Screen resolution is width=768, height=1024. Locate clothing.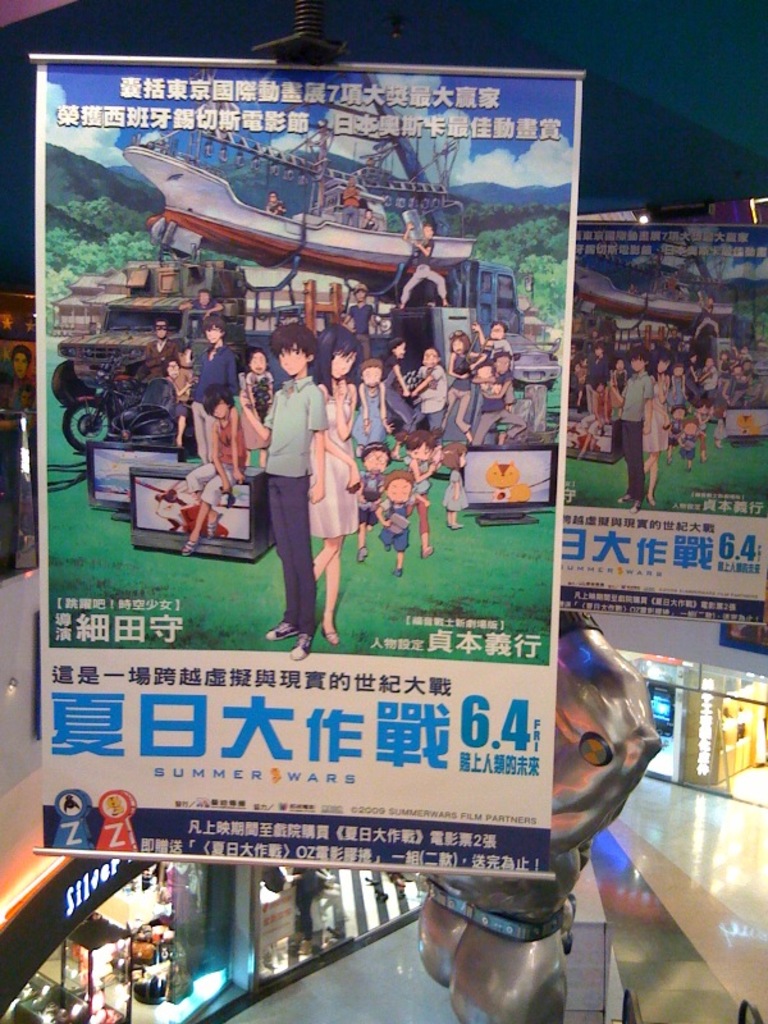
242/335/351/621.
